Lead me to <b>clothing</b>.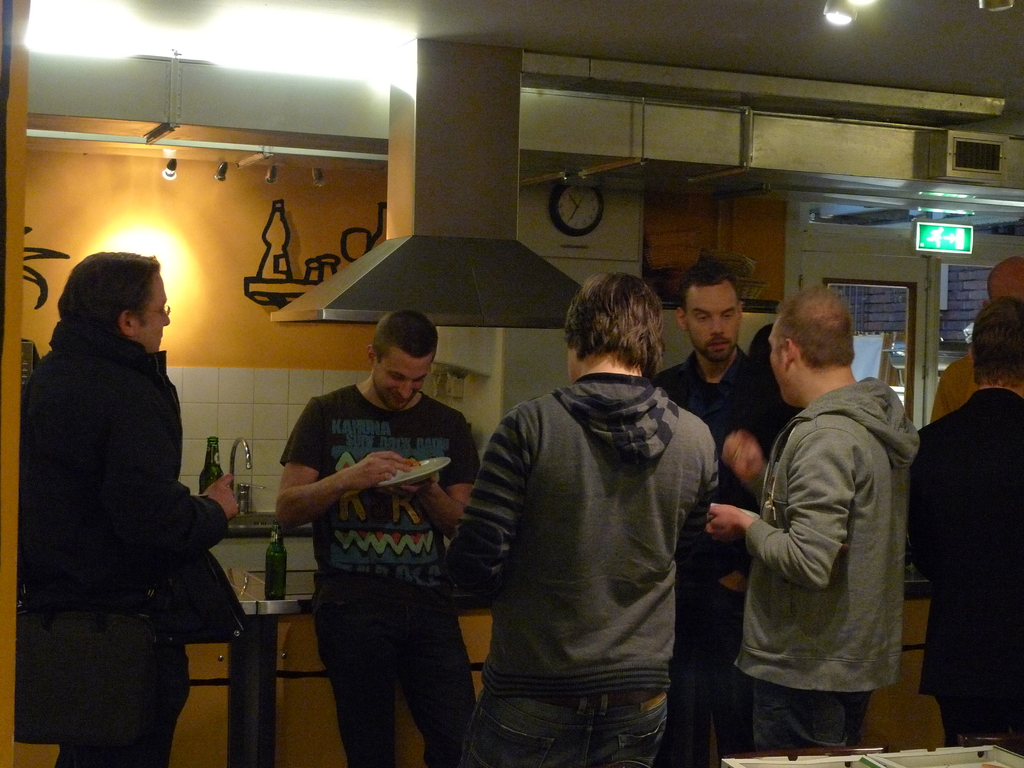
Lead to [x1=446, y1=368, x2=717, y2=688].
